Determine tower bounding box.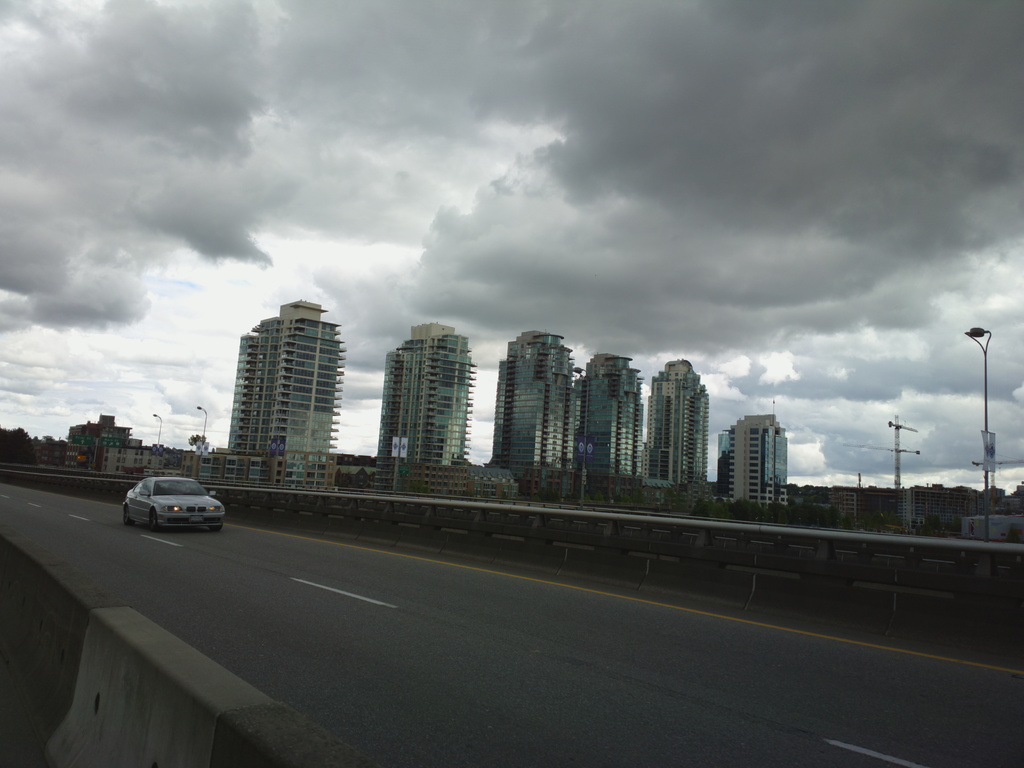
Determined: 857:415:920:500.
